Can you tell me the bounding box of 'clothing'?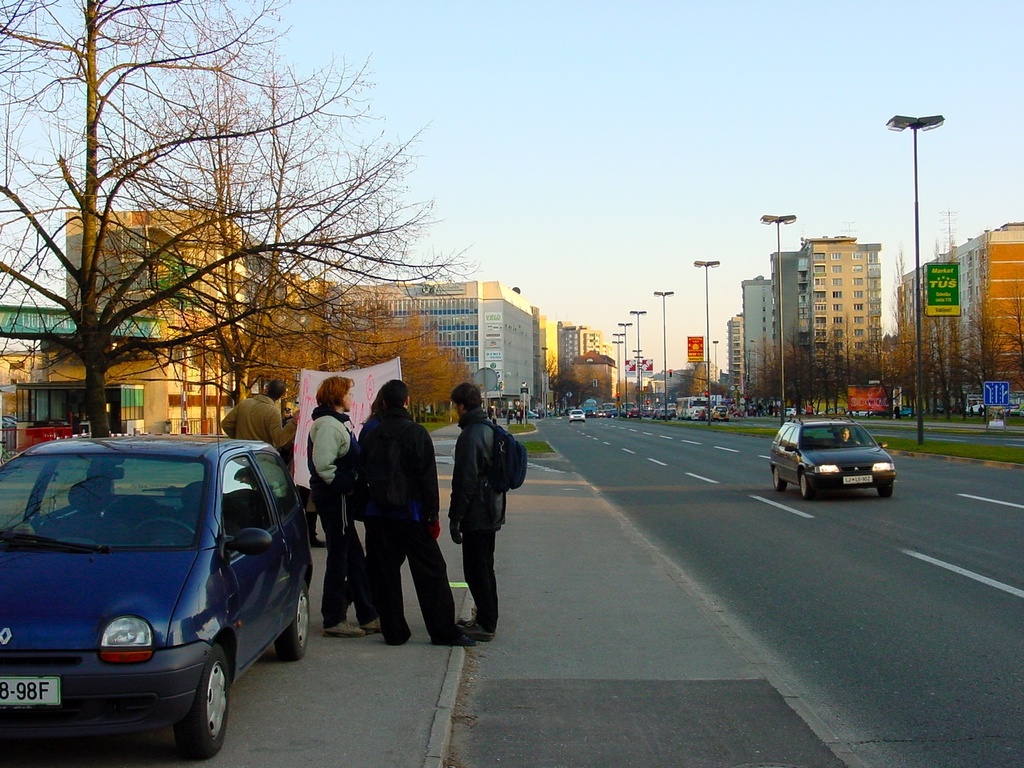
[446,410,509,633].
